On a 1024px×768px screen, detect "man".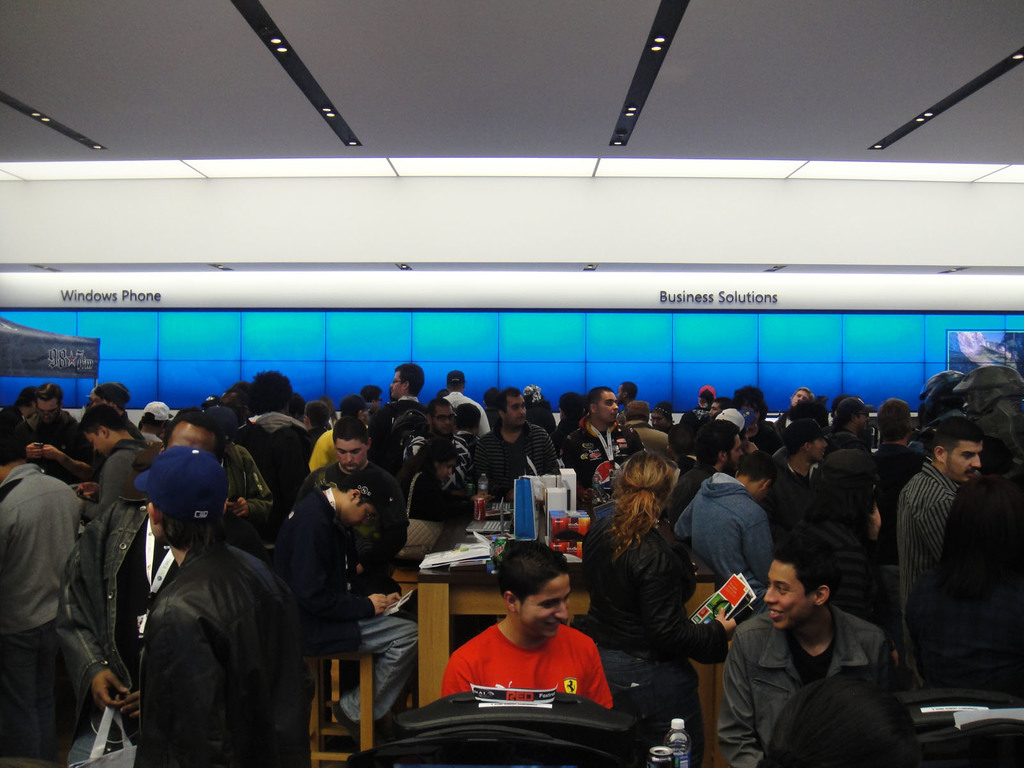
896/419/985/691.
